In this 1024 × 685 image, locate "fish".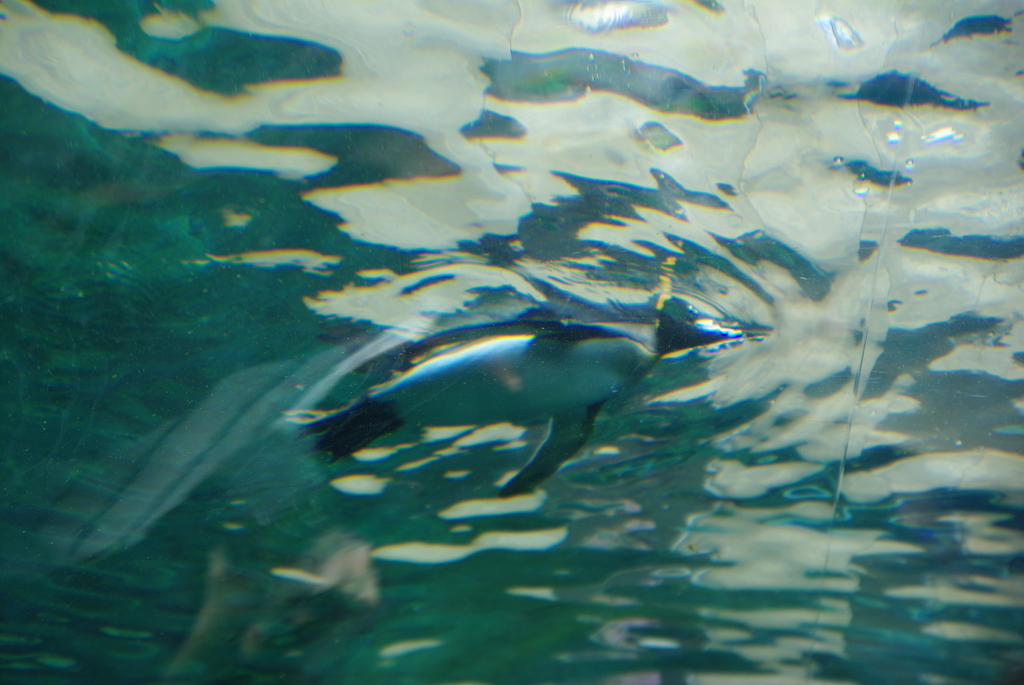
Bounding box: 280/253/756/507.
